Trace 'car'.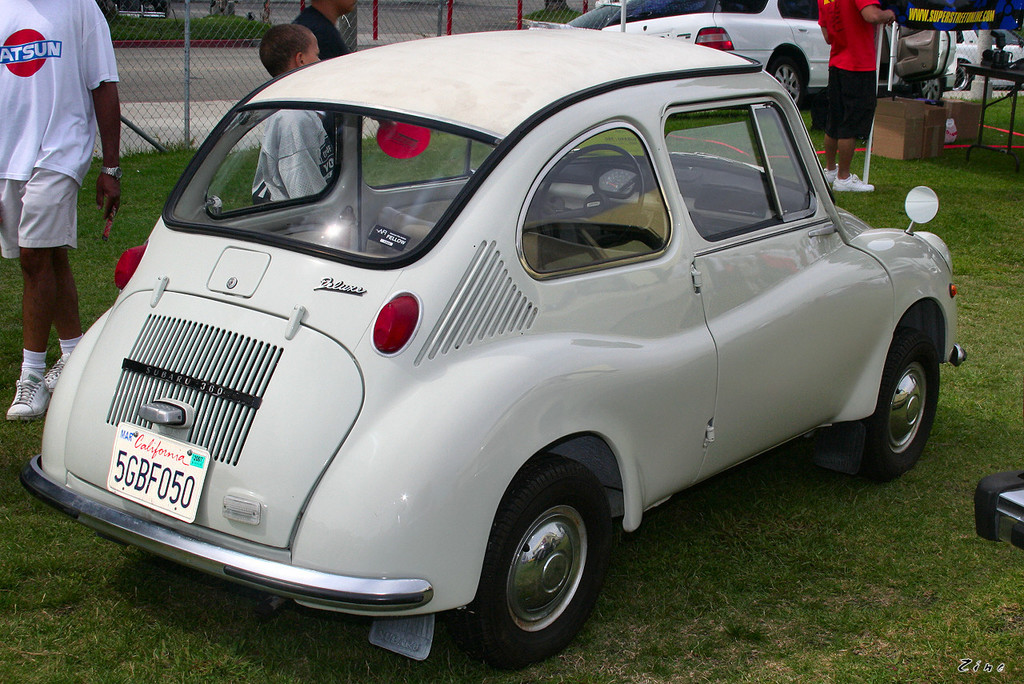
Traced to region(959, 26, 1023, 86).
